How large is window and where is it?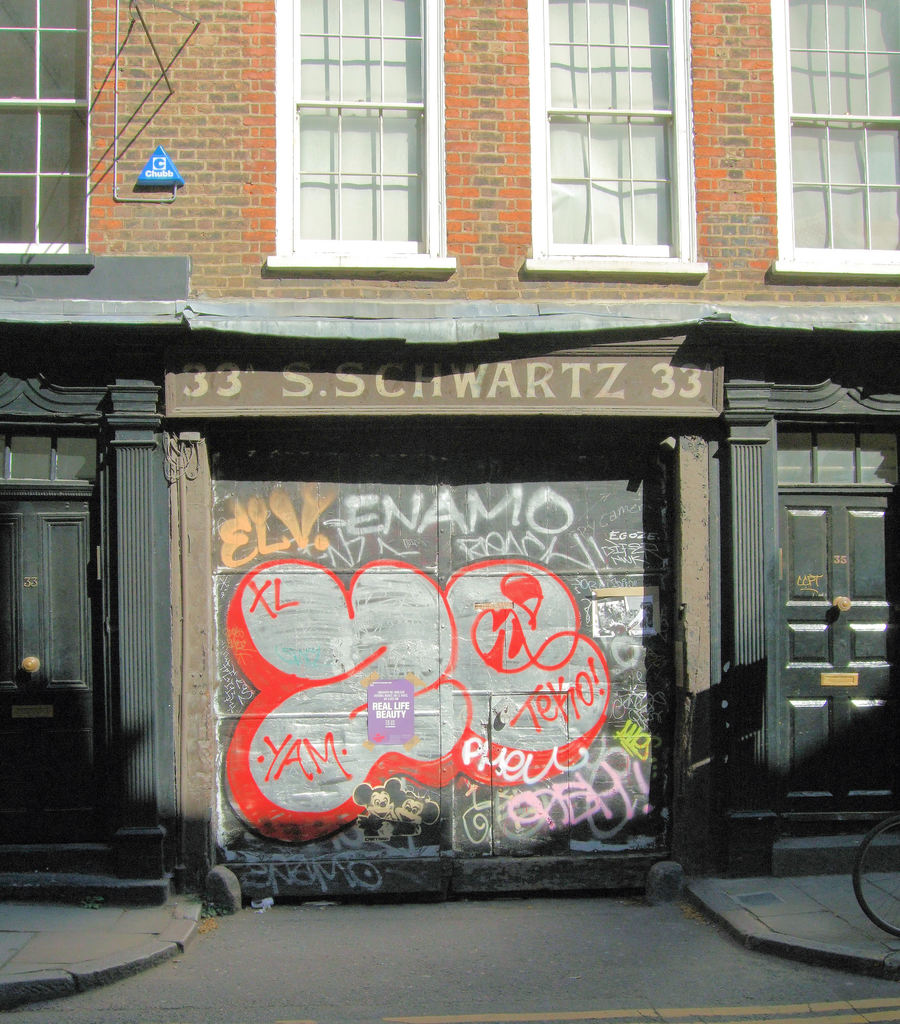
Bounding box: x1=523, y1=0, x2=705, y2=278.
